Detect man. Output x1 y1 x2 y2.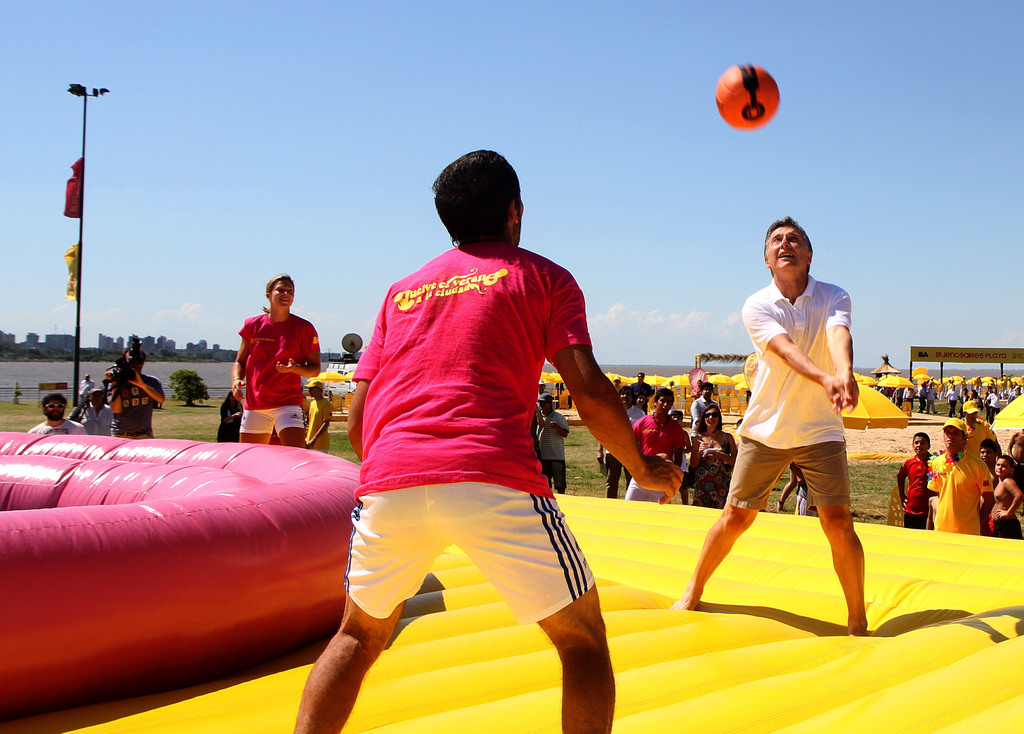
289 381 339 454.
